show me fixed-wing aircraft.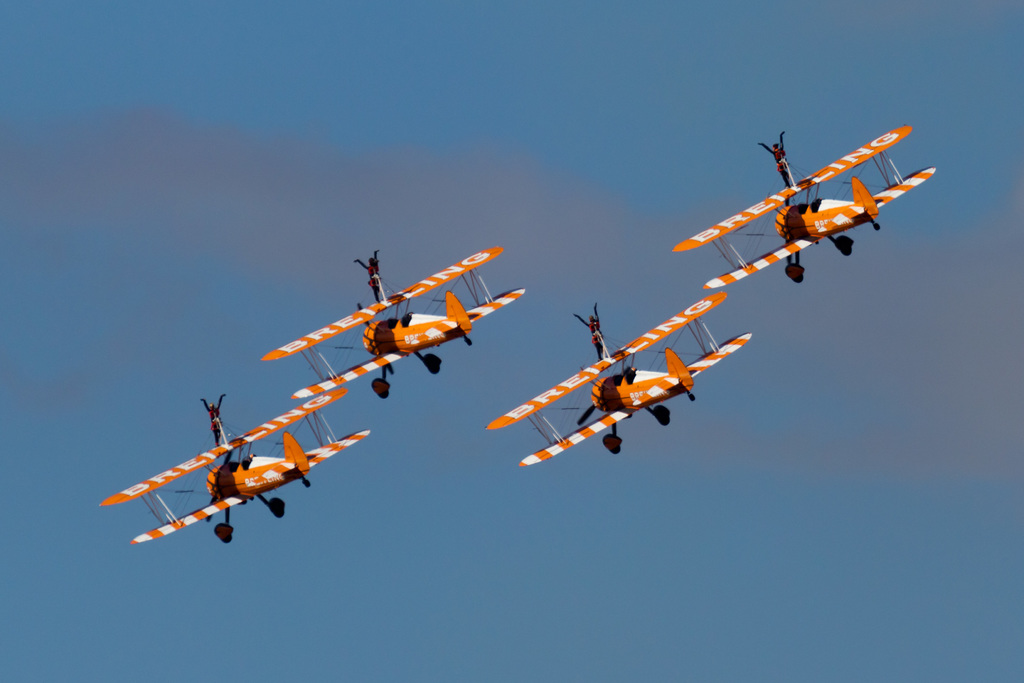
fixed-wing aircraft is here: [487,290,753,469].
